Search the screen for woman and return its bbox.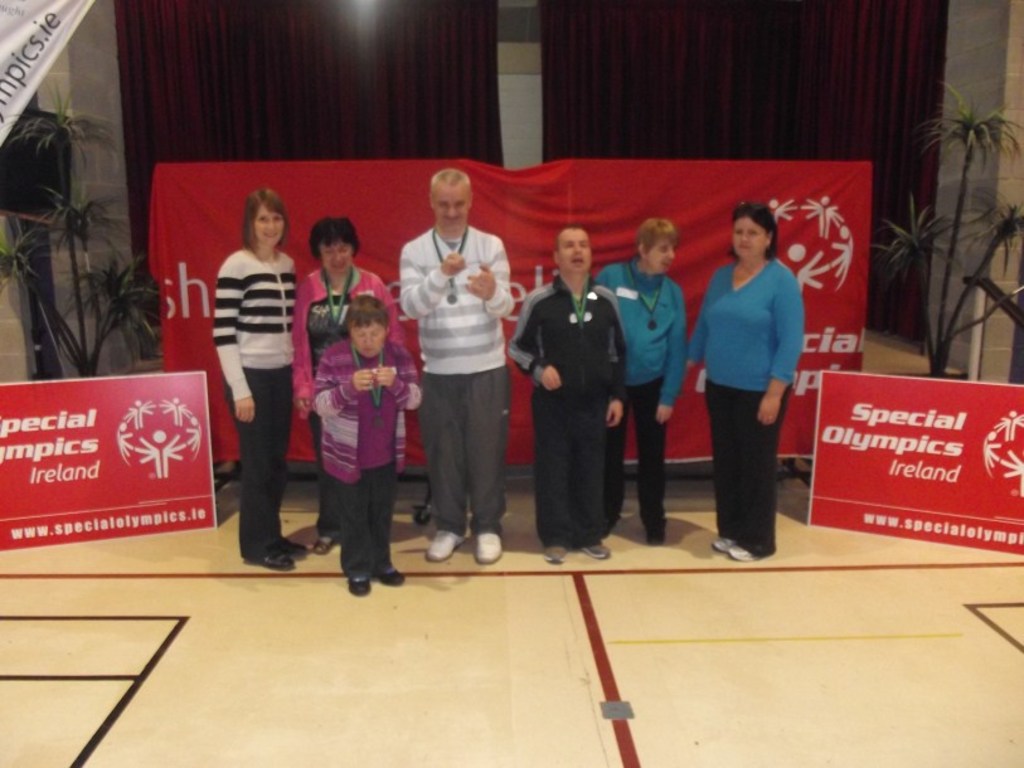
Found: x1=684, y1=205, x2=804, y2=564.
